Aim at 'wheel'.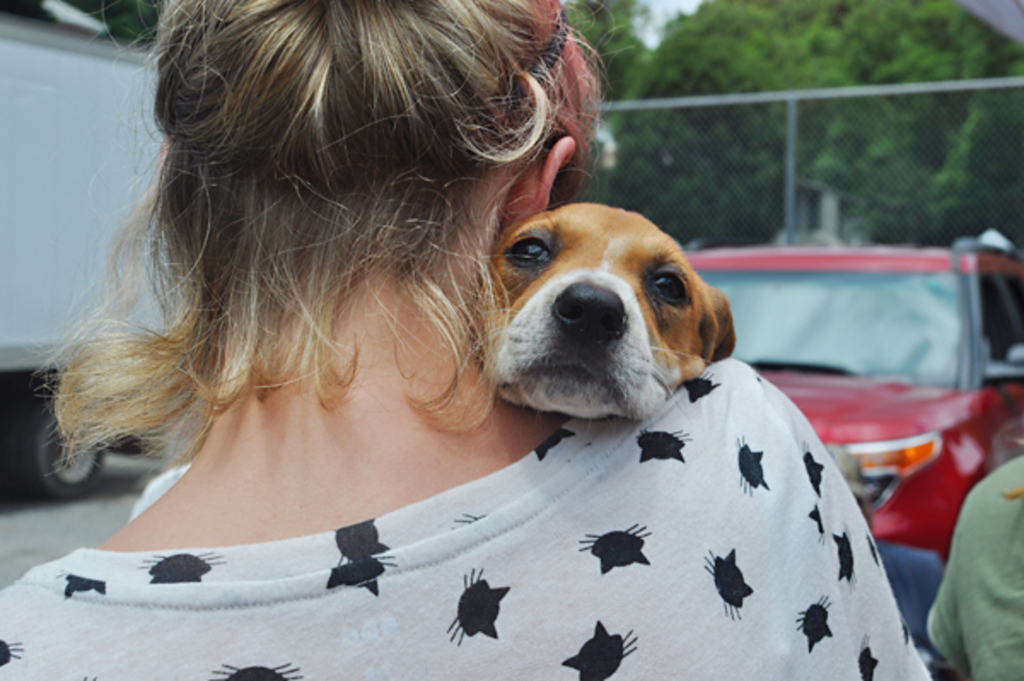
Aimed at left=24, top=415, right=106, bottom=498.
